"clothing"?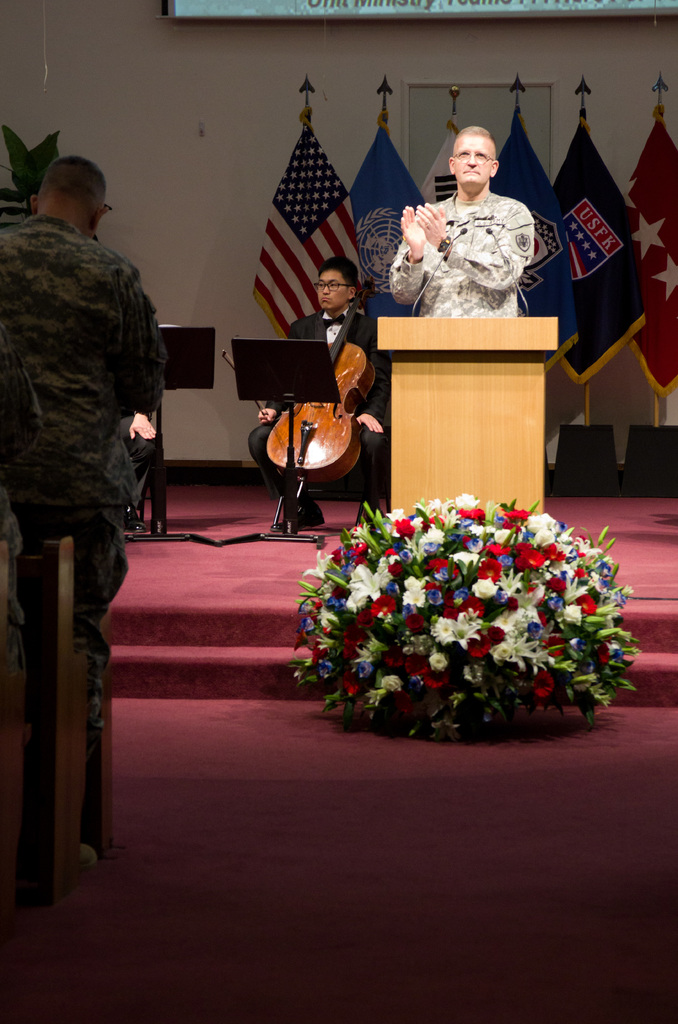
2 221 175 734
